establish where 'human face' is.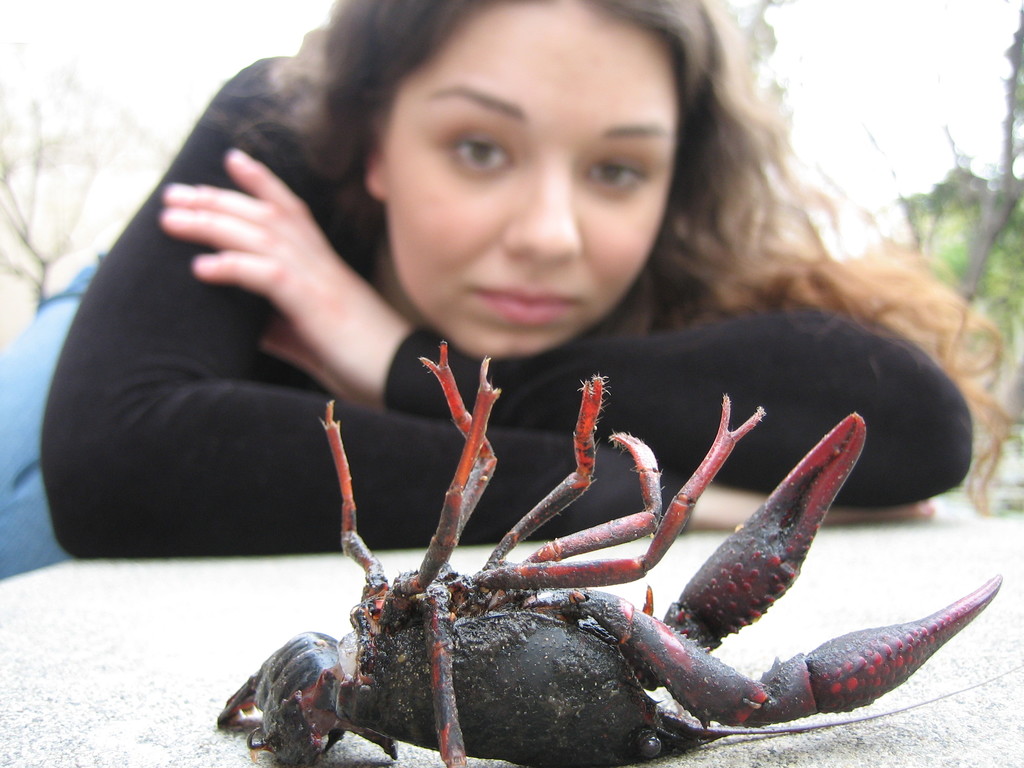
Established at {"left": 378, "top": 0, "right": 679, "bottom": 359}.
